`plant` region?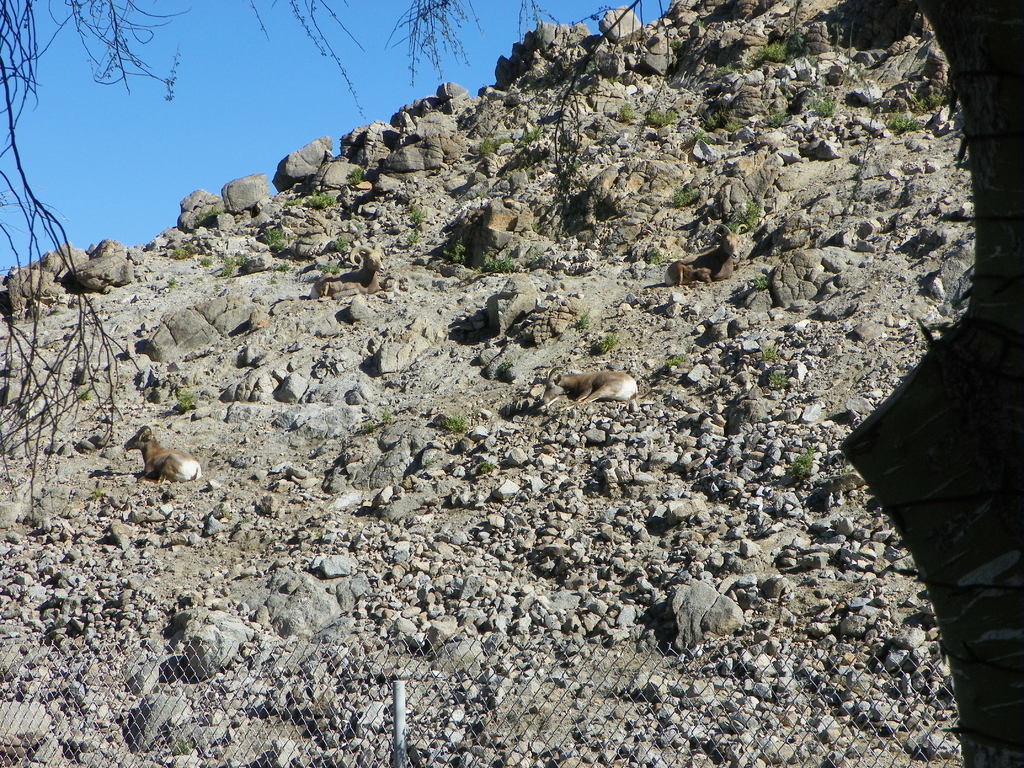
{"left": 302, "top": 192, "right": 334, "bottom": 208}
